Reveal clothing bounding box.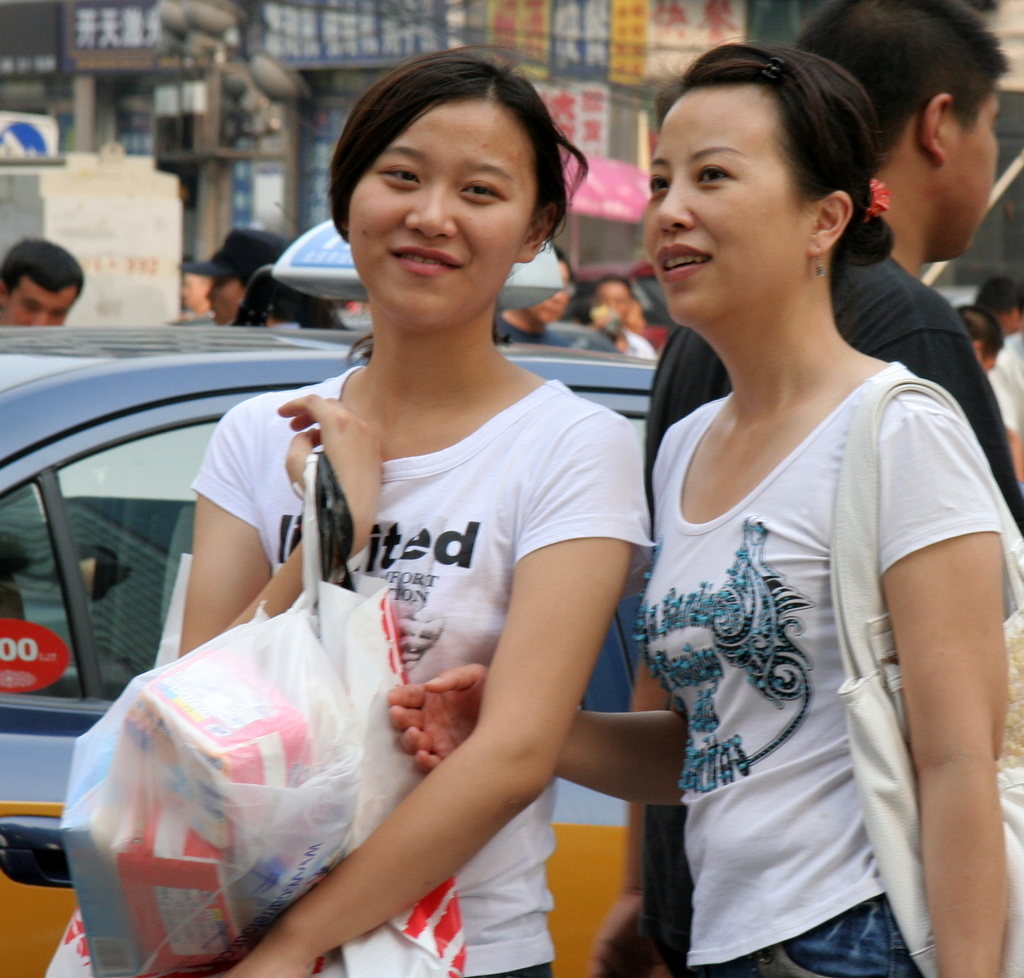
Revealed: {"left": 196, "top": 362, "right": 656, "bottom": 977}.
